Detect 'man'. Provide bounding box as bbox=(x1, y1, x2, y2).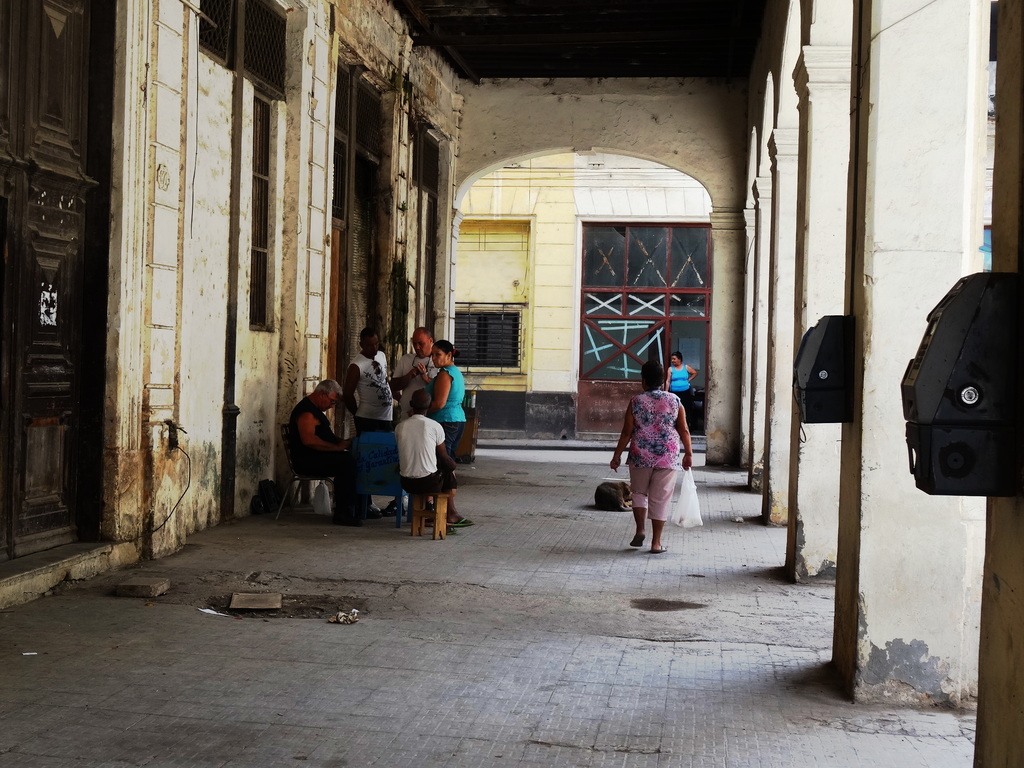
bbox=(287, 378, 376, 521).
